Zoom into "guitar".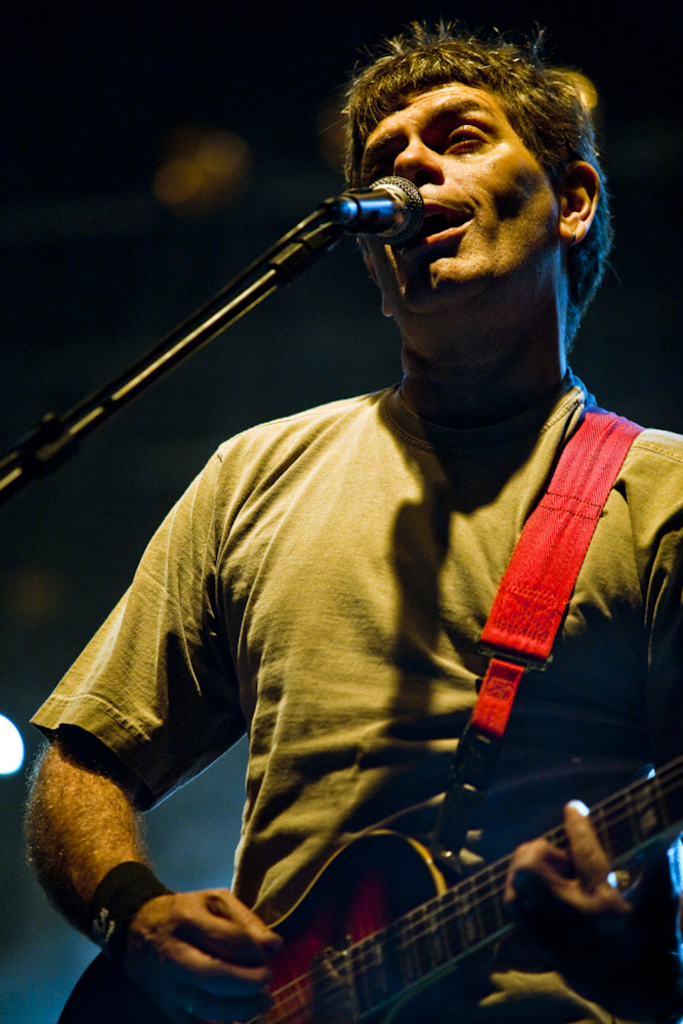
Zoom target: (201, 761, 681, 1023).
